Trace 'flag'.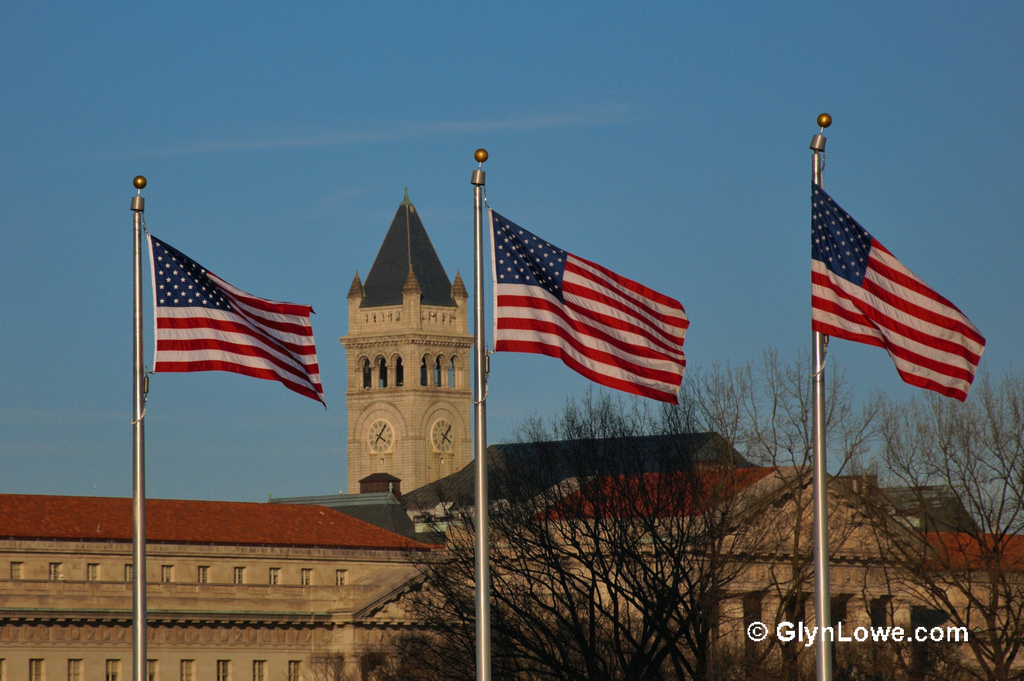
Traced to <box>491,209,694,410</box>.
